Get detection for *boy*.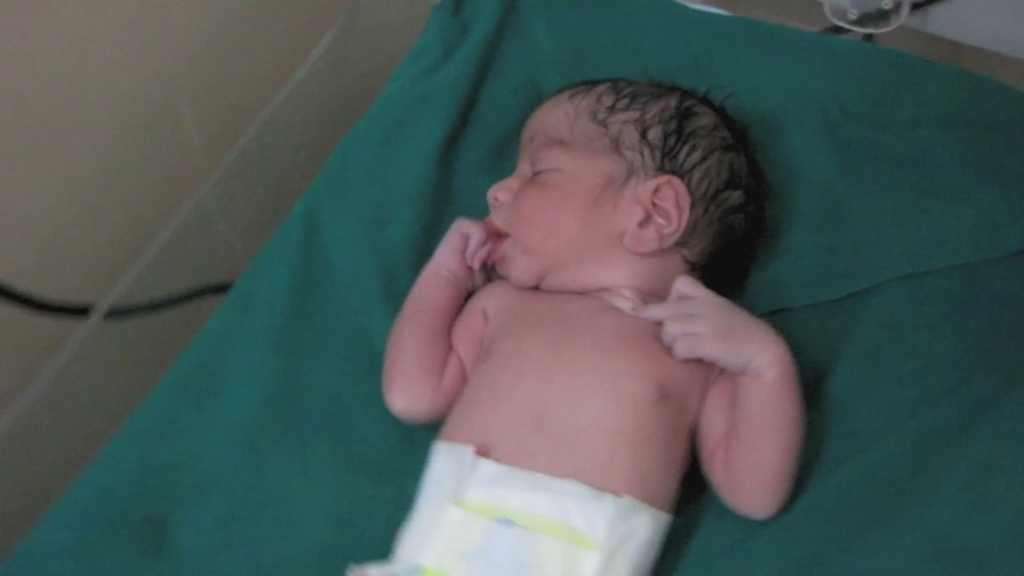
Detection: 347/67/815/575.
